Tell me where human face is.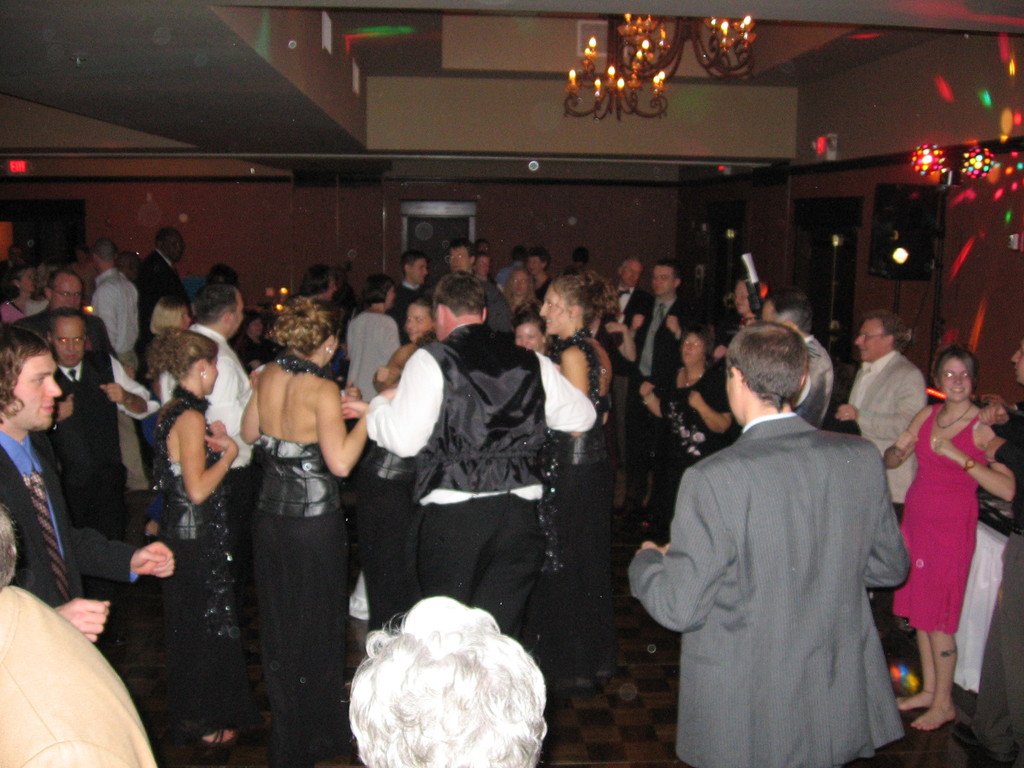
human face is at l=680, t=332, r=704, b=362.
